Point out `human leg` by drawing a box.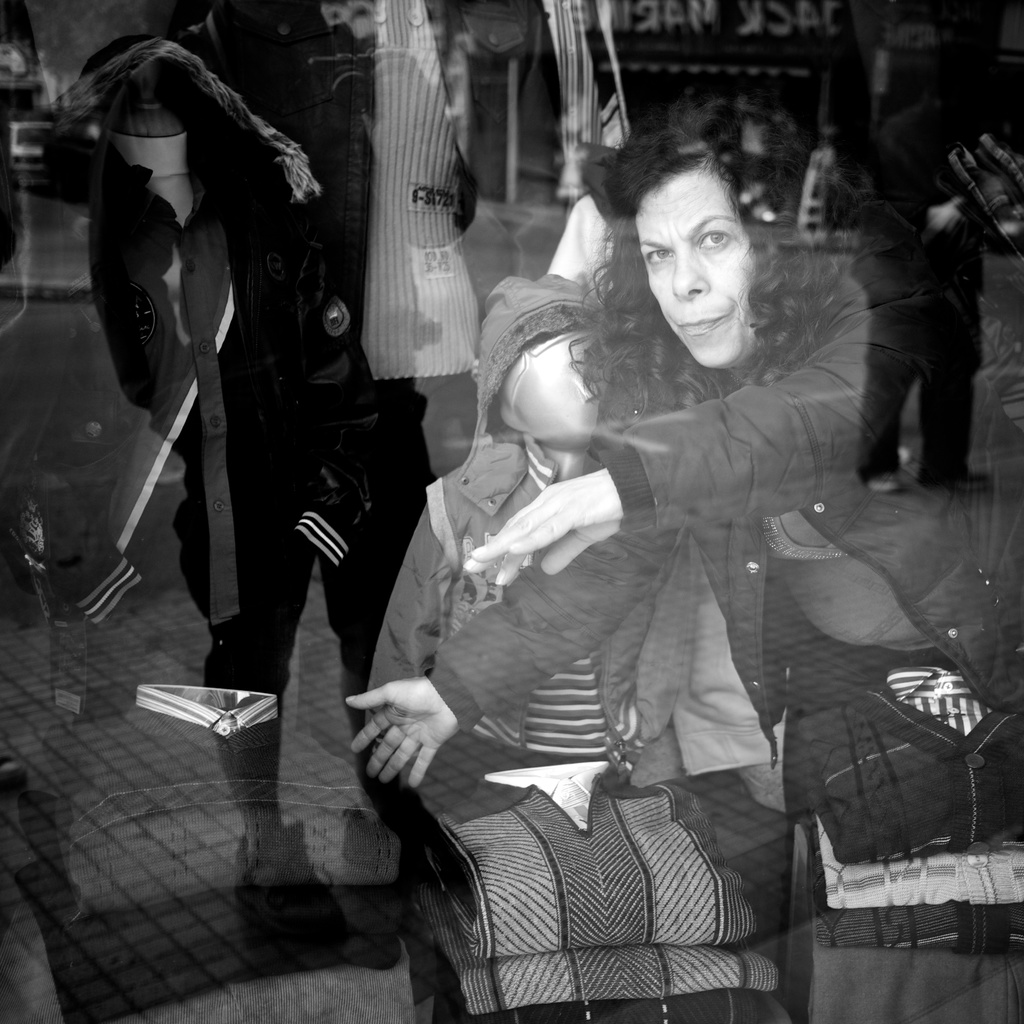
rect(856, 204, 936, 483).
